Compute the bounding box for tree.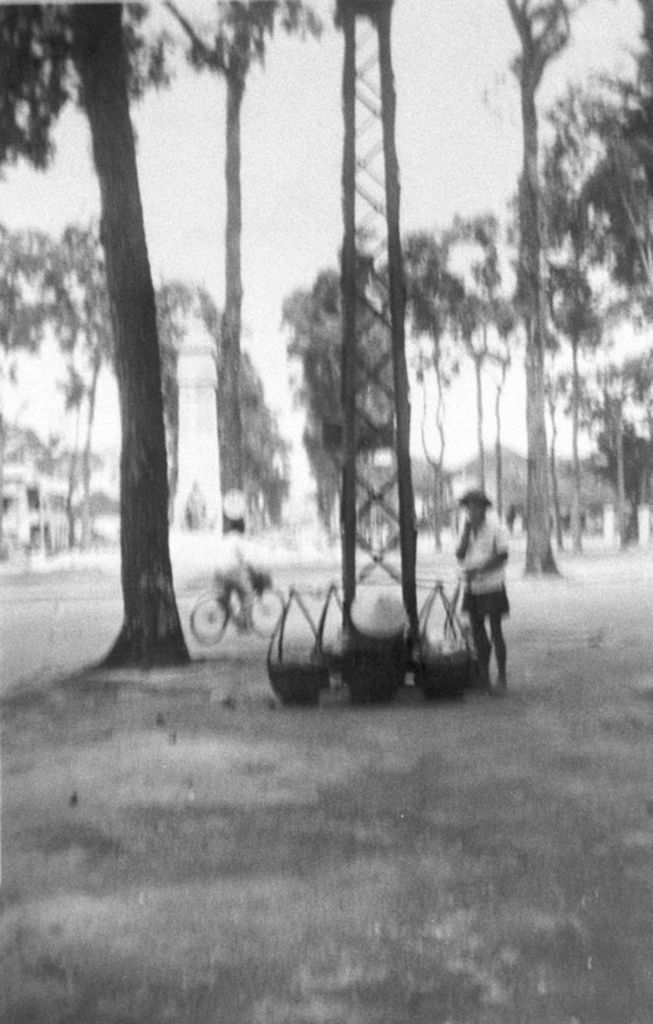
0, 216, 110, 540.
